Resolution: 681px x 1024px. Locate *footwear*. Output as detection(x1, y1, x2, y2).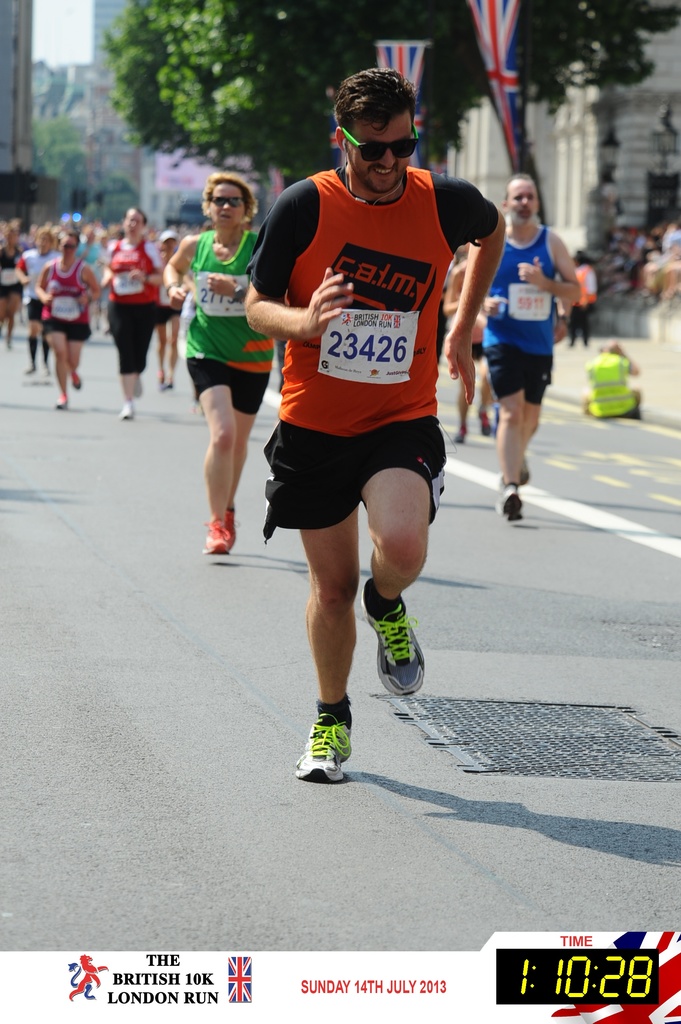
detection(226, 509, 240, 547).
